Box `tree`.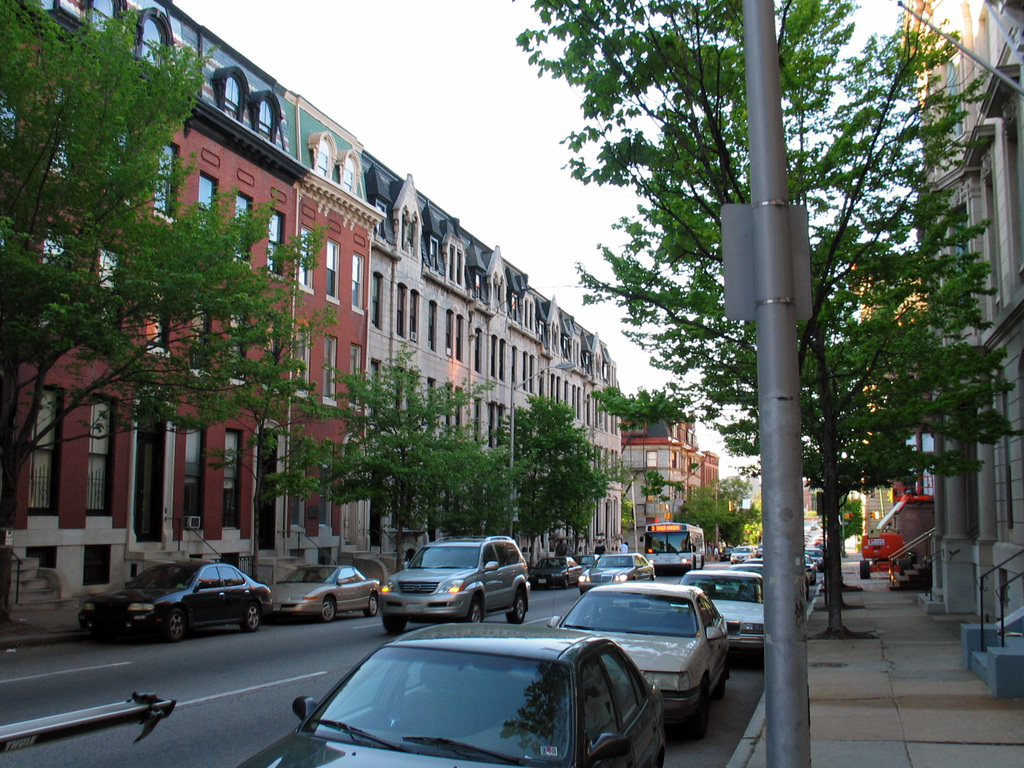
511,0,1023,644.
